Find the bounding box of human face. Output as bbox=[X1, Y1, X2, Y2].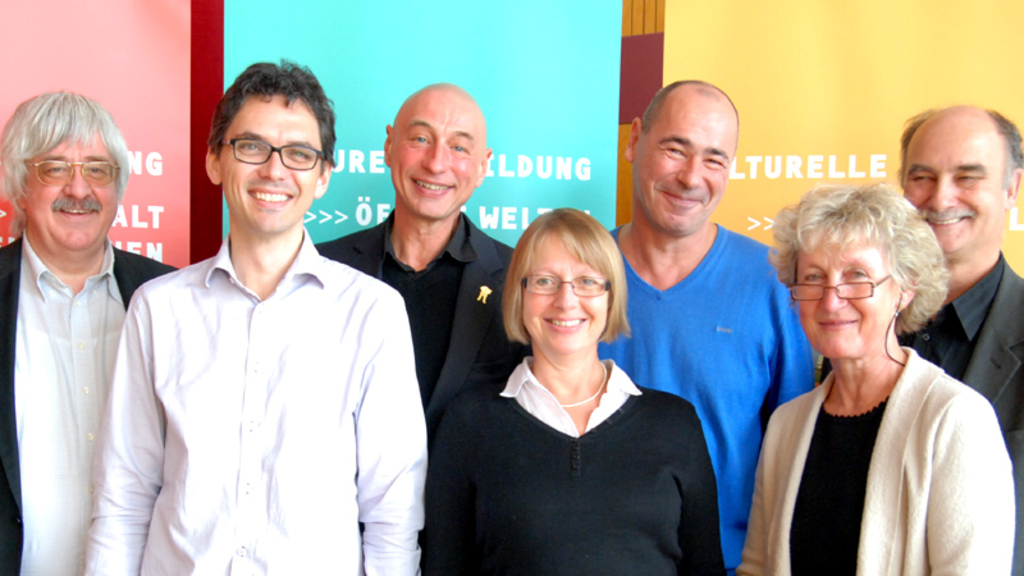
bbox=[518, 230, 611, 357].
